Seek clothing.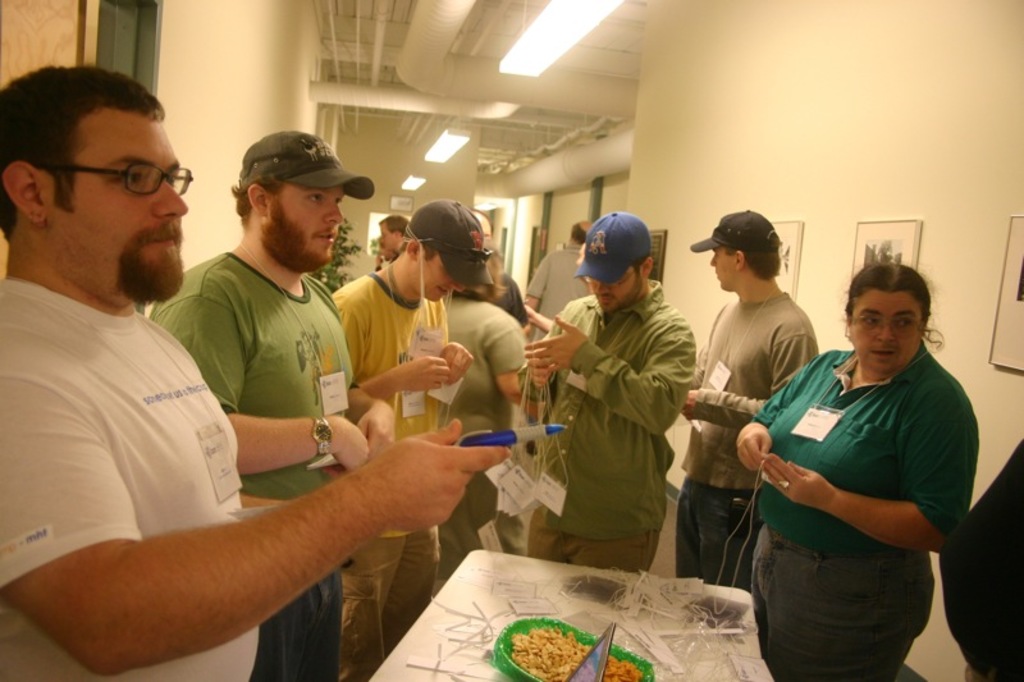
696,289,806,589.
